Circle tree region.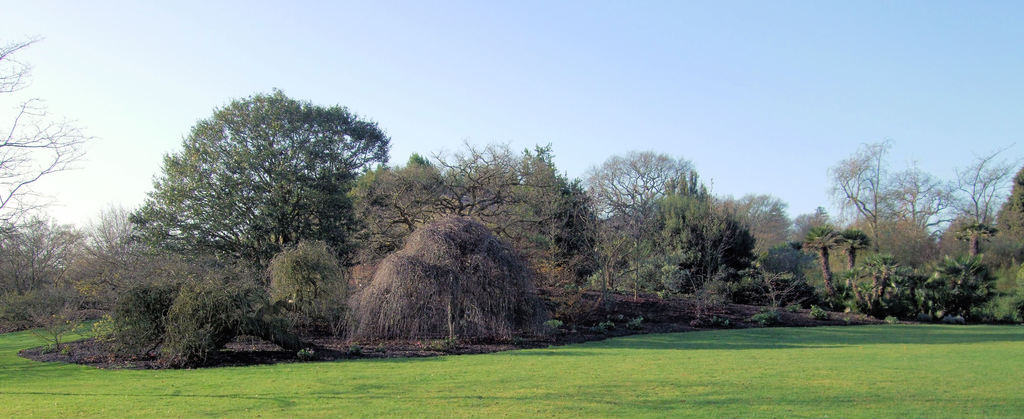
Region: Rect(0, 3, 101, 342).
